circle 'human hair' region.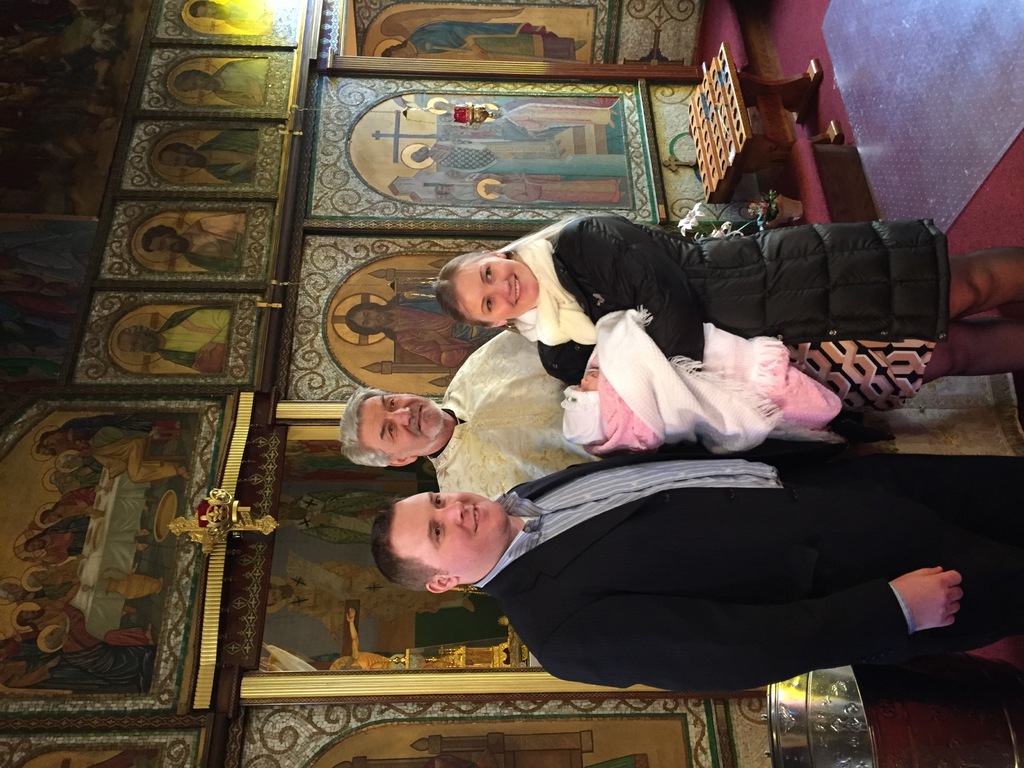
Region: [364, 495, 454, 596].
